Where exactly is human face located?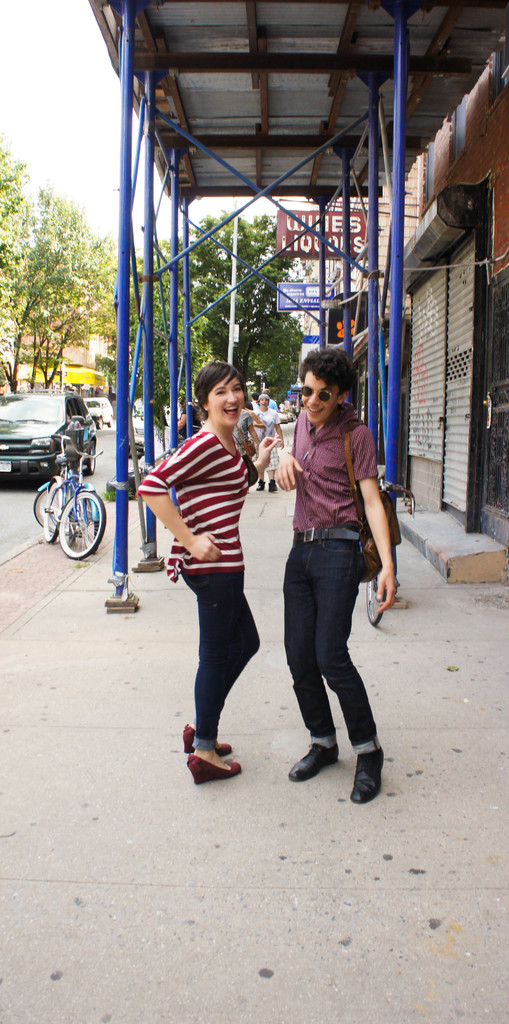
Its bounding box is detection(206, 372, 247, 431).
